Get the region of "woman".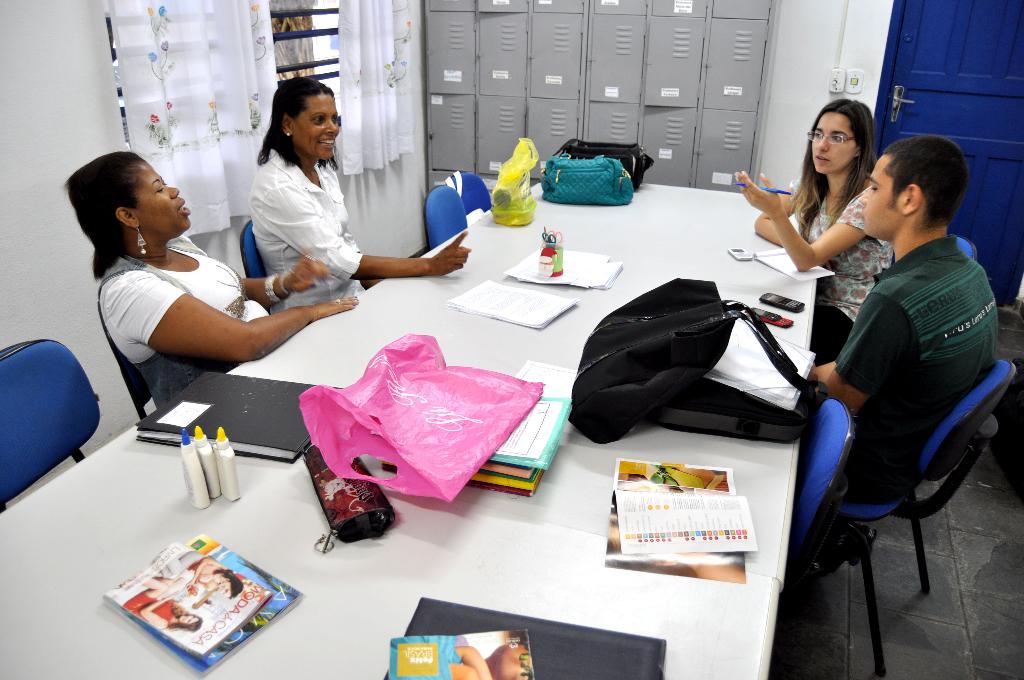
select_region(764, 108, 903, 305).
